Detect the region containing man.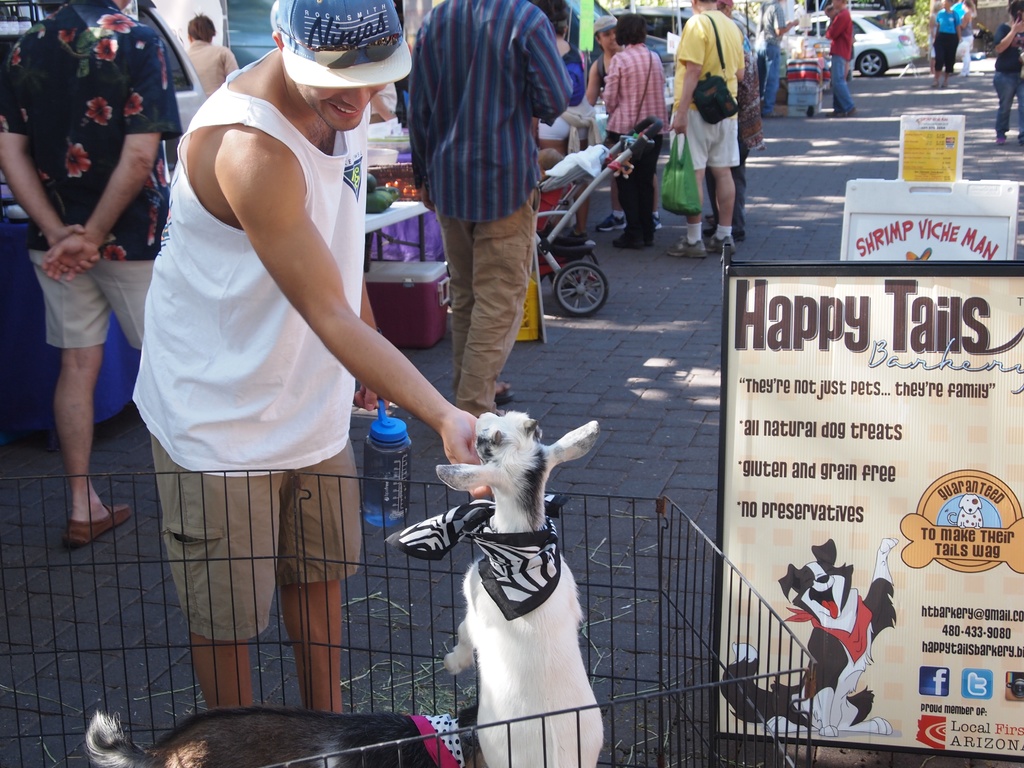
left=604, top=19, right=661, bottom=244.
